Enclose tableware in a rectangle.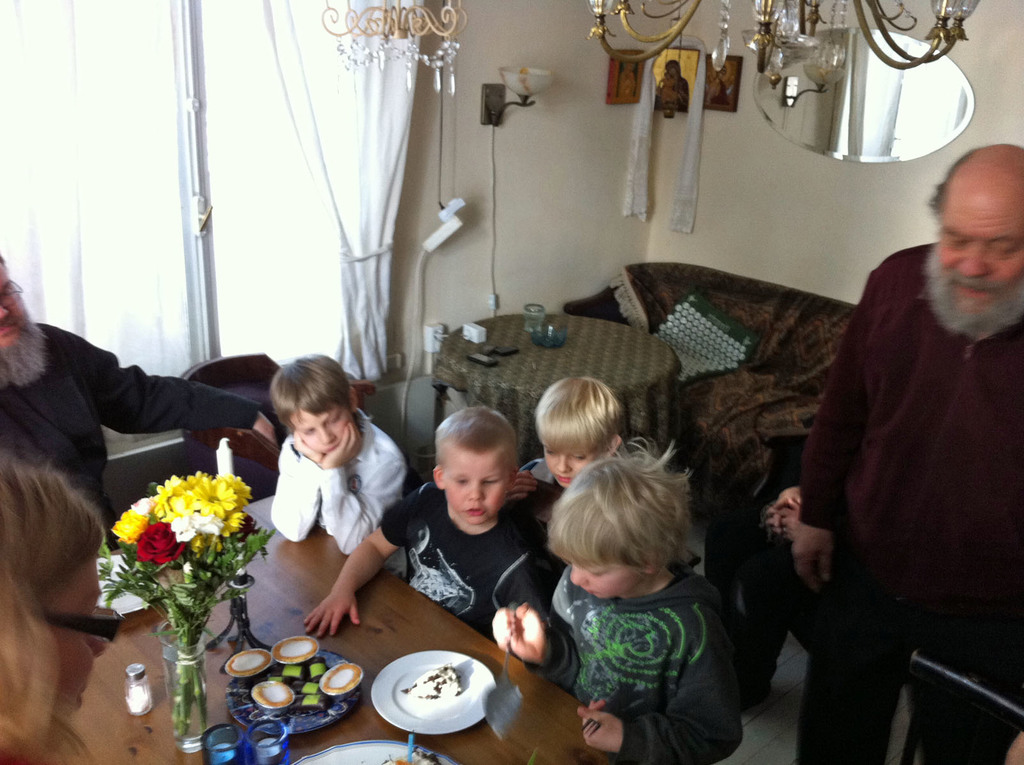
291,735,456,764.
